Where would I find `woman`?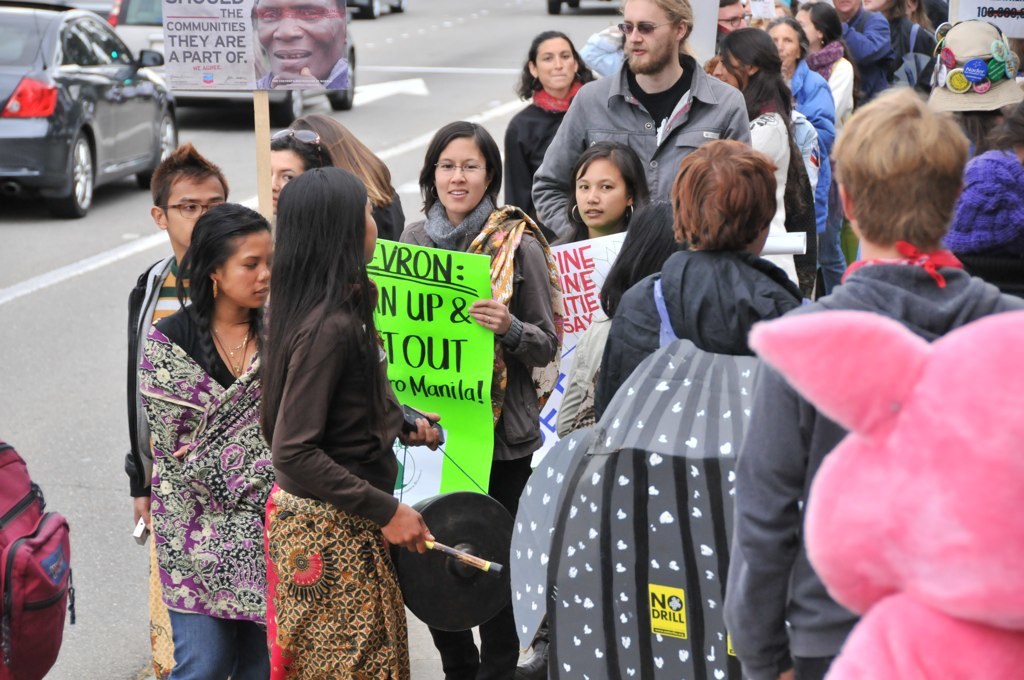
At region(504, 28, 600, 246).
